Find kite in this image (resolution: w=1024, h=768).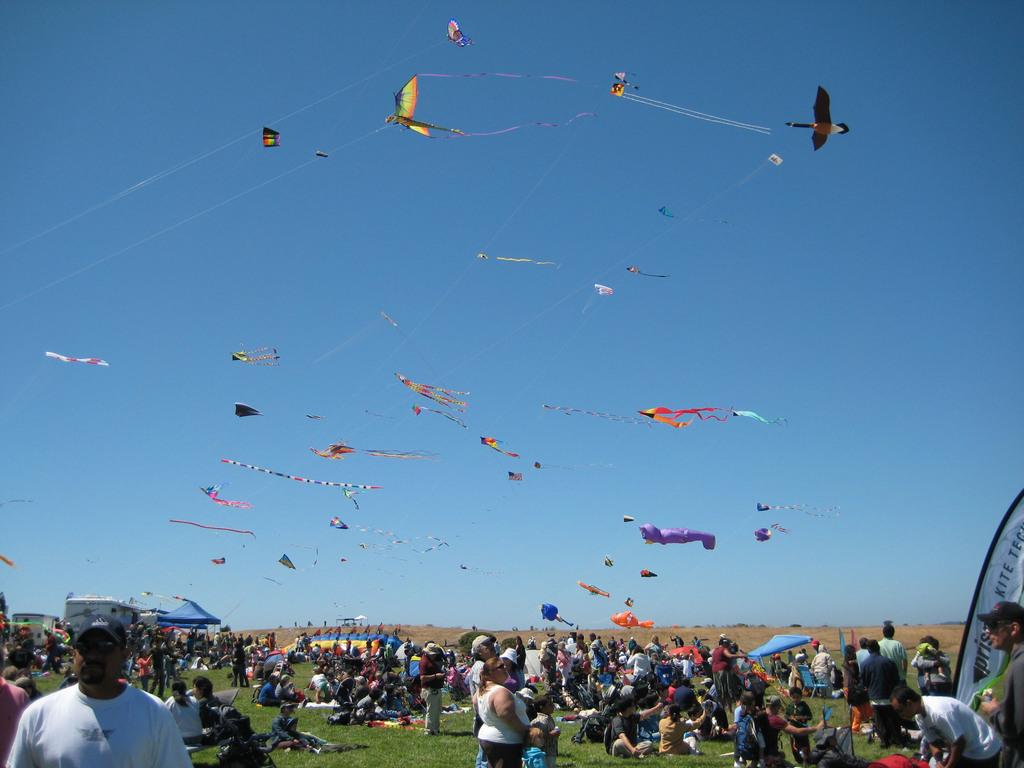
BBox(610, 611, 657, 633).
